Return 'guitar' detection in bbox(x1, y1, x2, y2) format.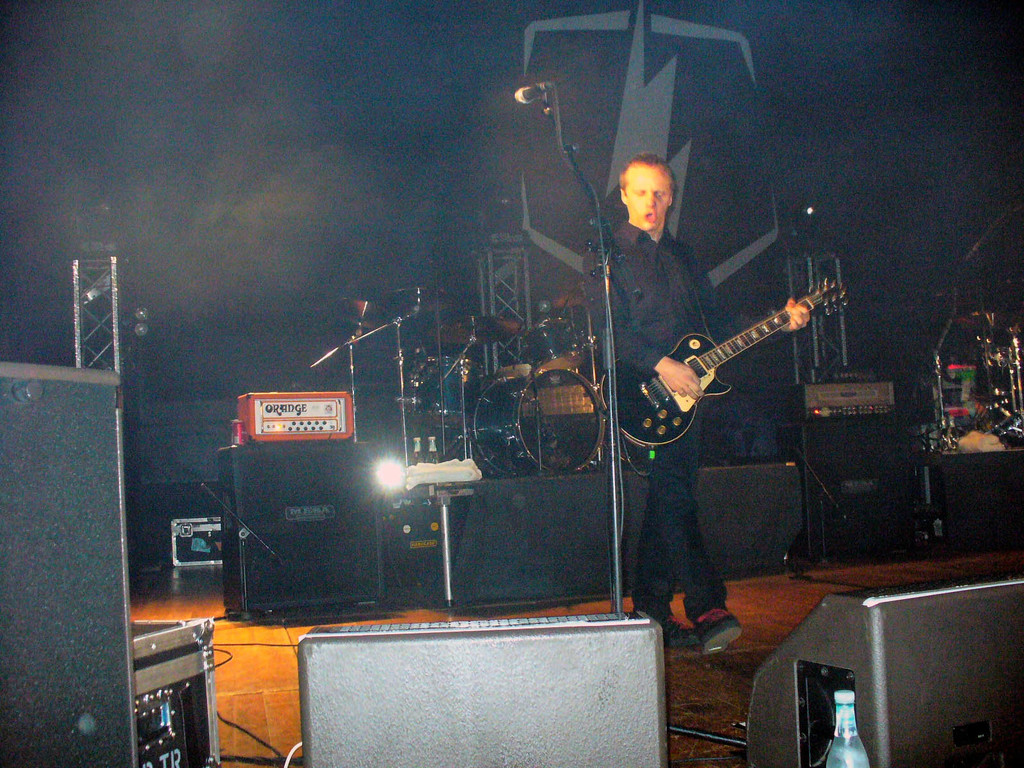
bbox(627, 272, 843, 457).
